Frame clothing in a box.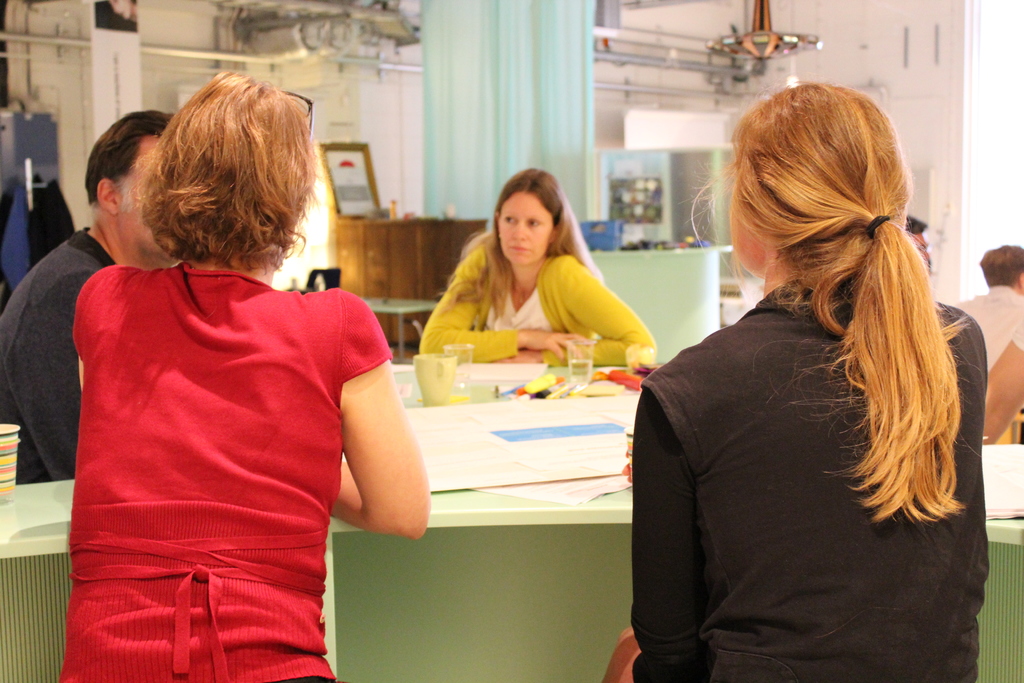
(left=1016, top=322, right=1023, bottom=355).
